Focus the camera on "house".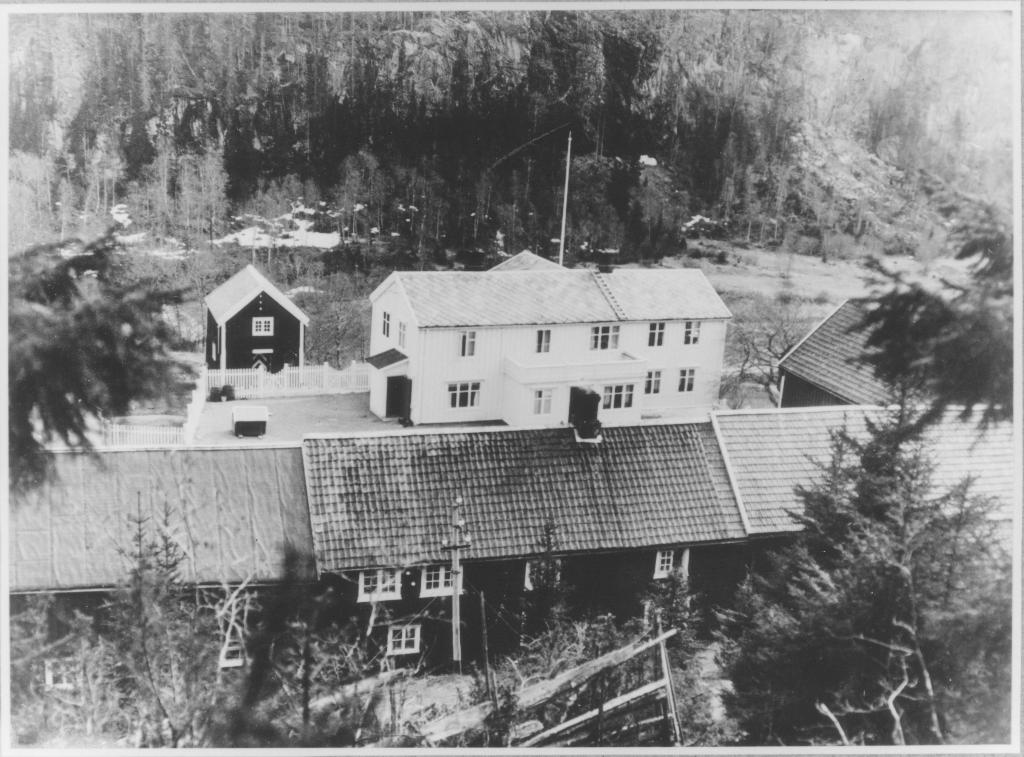
Focus region: 199 265 315 384.
